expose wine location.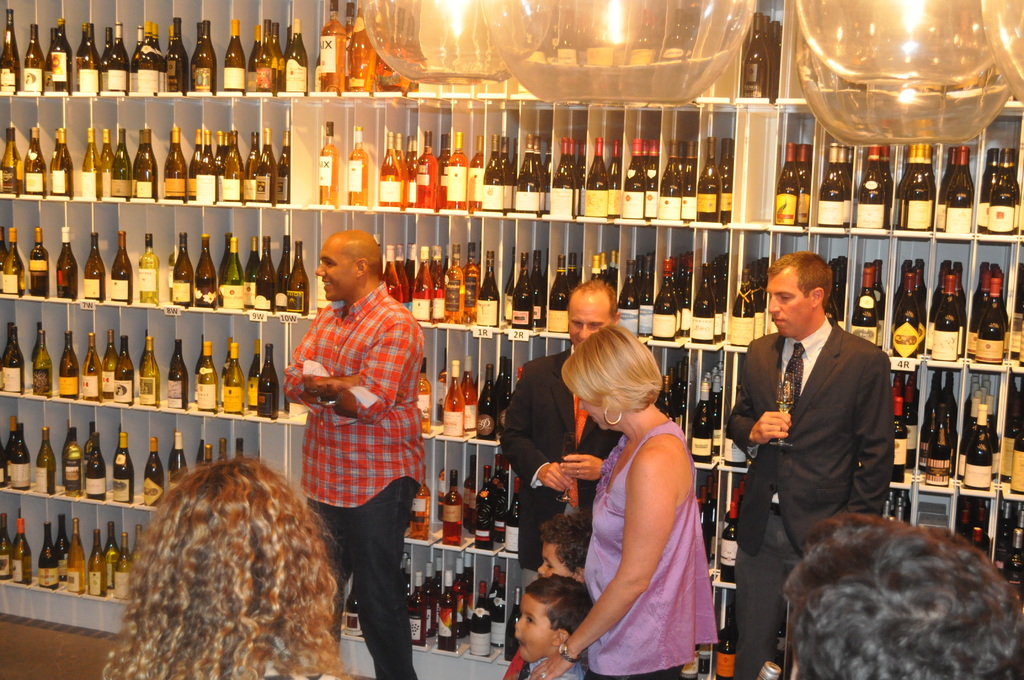
Exposed at <bbox>776, 143, 811, 228</bbox>.
